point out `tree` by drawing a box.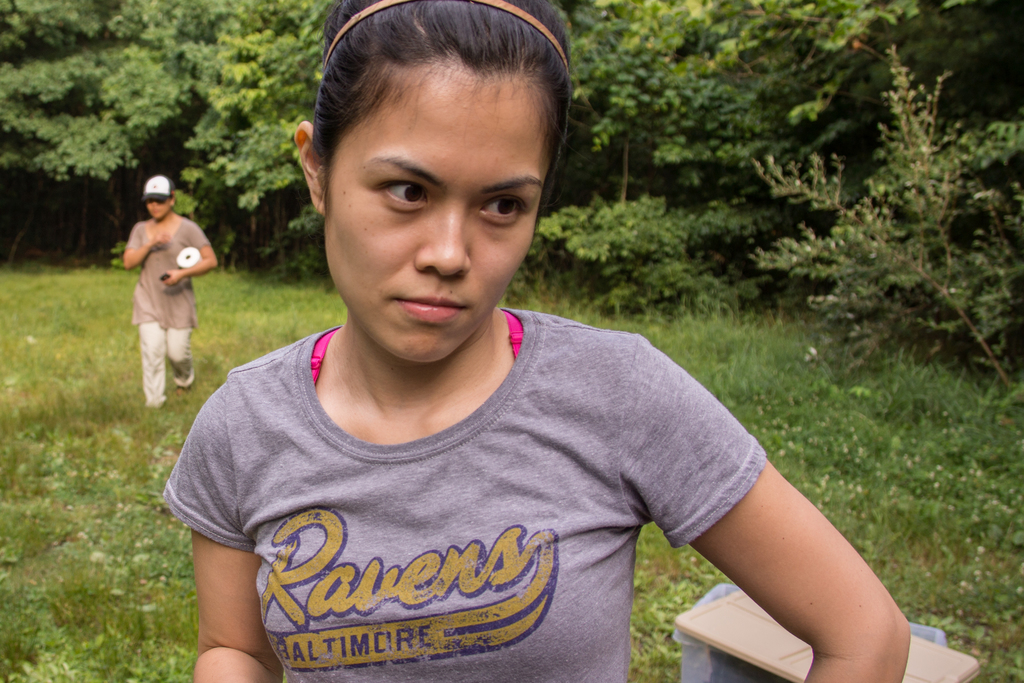
765,40,1023,415.
